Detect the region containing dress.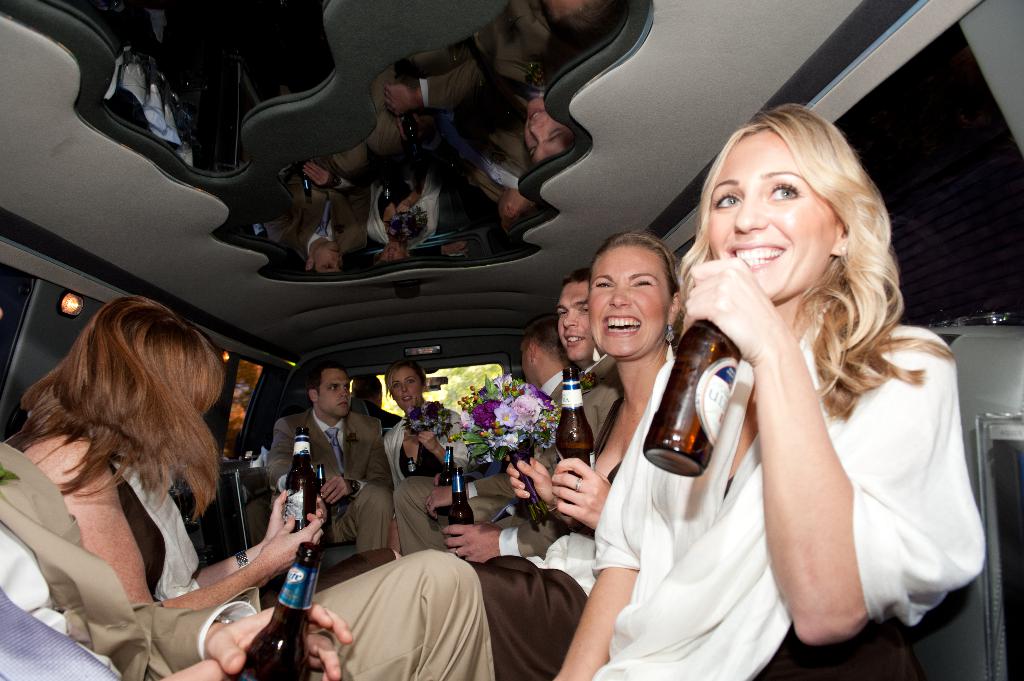
detection(588, 327, 986, 680).
